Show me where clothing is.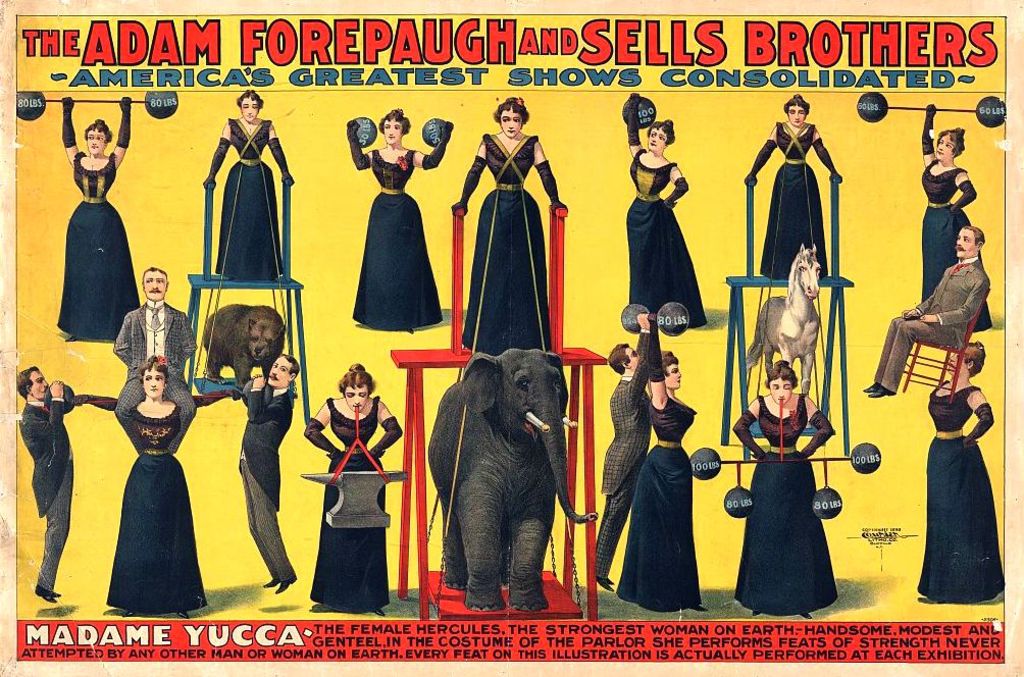
clothing is at locate(215, 111, 291, 288).
